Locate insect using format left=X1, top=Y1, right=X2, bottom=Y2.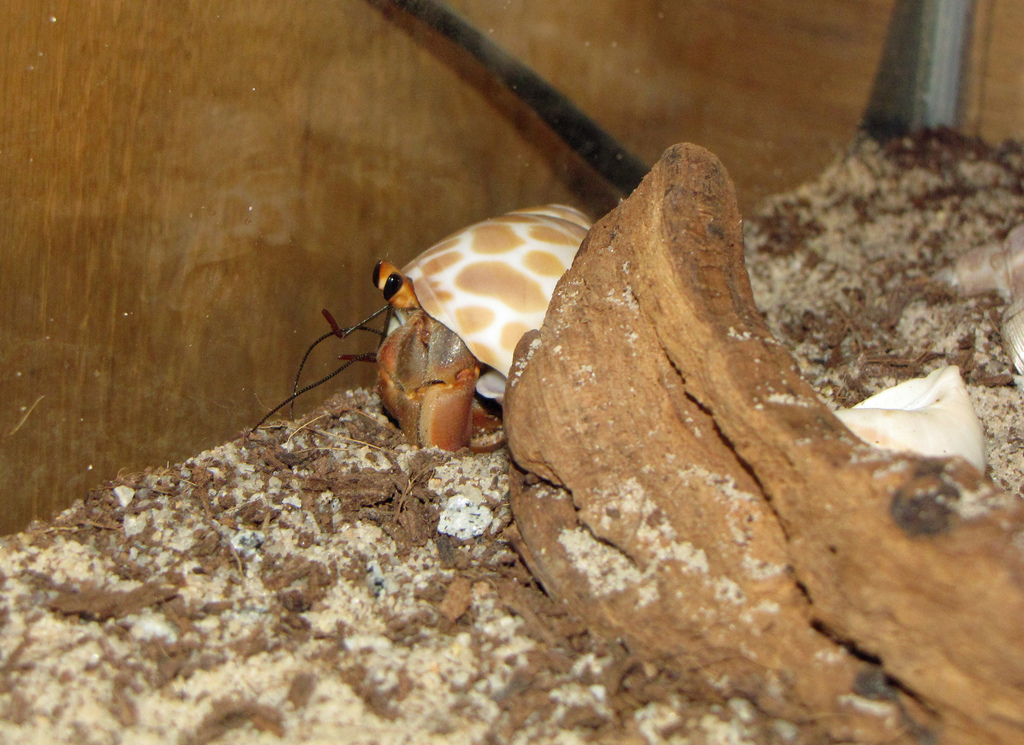
left=250, top=210, right=593, bottom=450.
